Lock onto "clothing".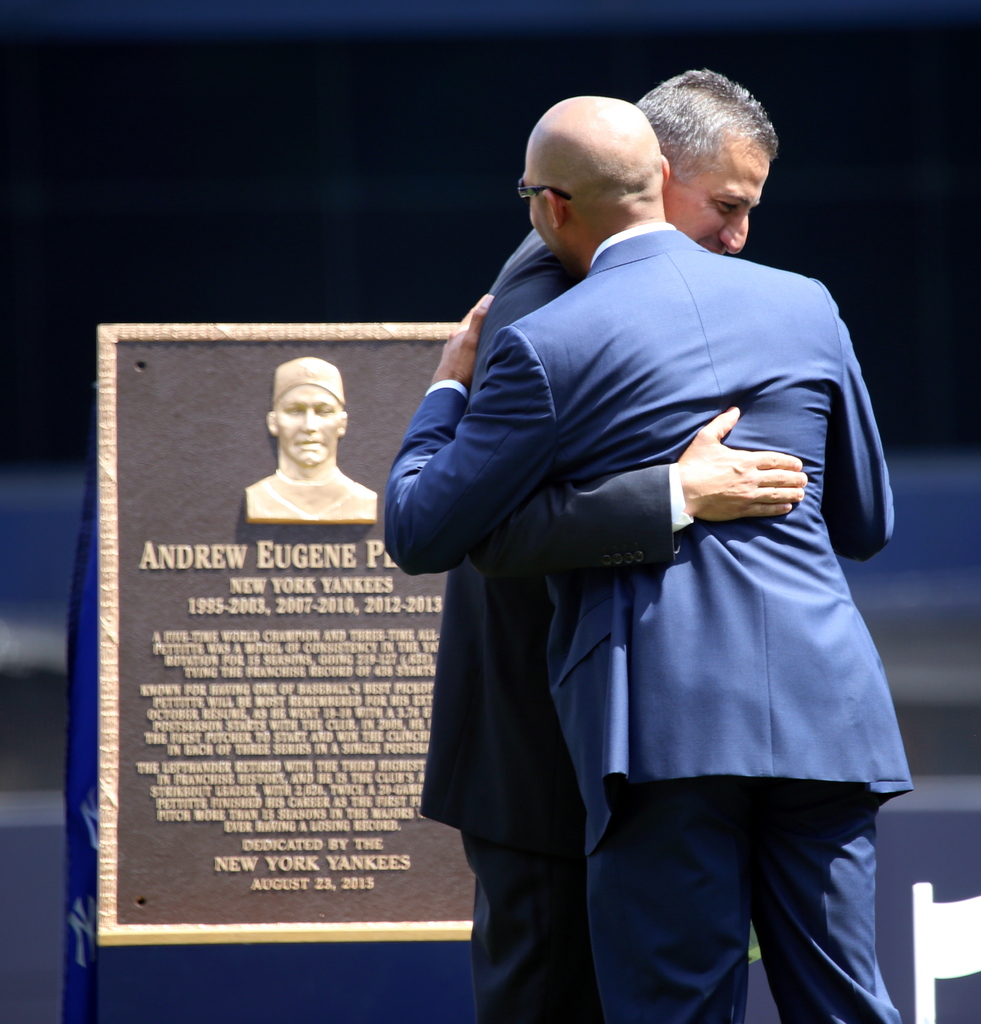
Locked: BBox(417, 230, 595, 1023).
